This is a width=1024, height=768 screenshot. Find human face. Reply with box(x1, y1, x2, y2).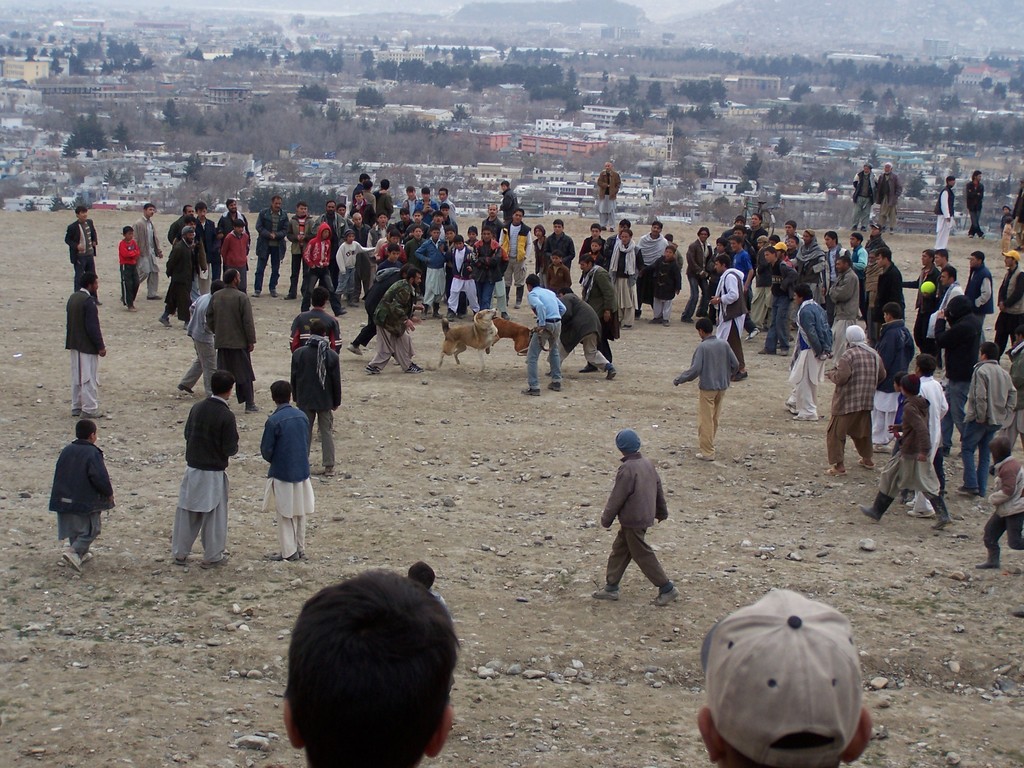
box(802, 227, 811, 246).
